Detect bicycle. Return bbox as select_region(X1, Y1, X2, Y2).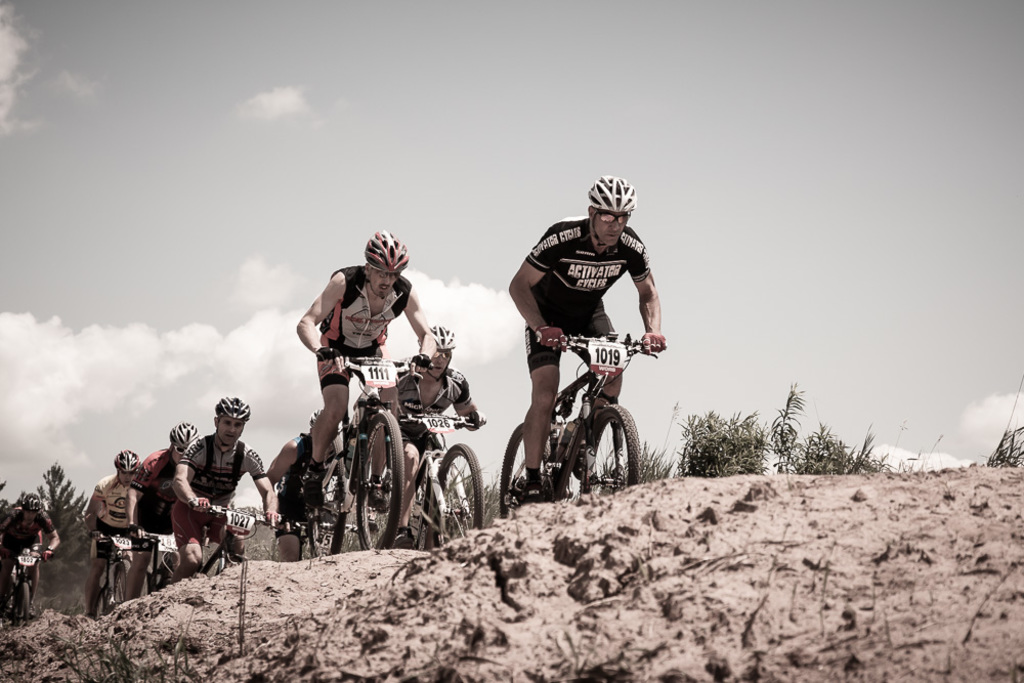
select_region(88, 536, 129, 613).
